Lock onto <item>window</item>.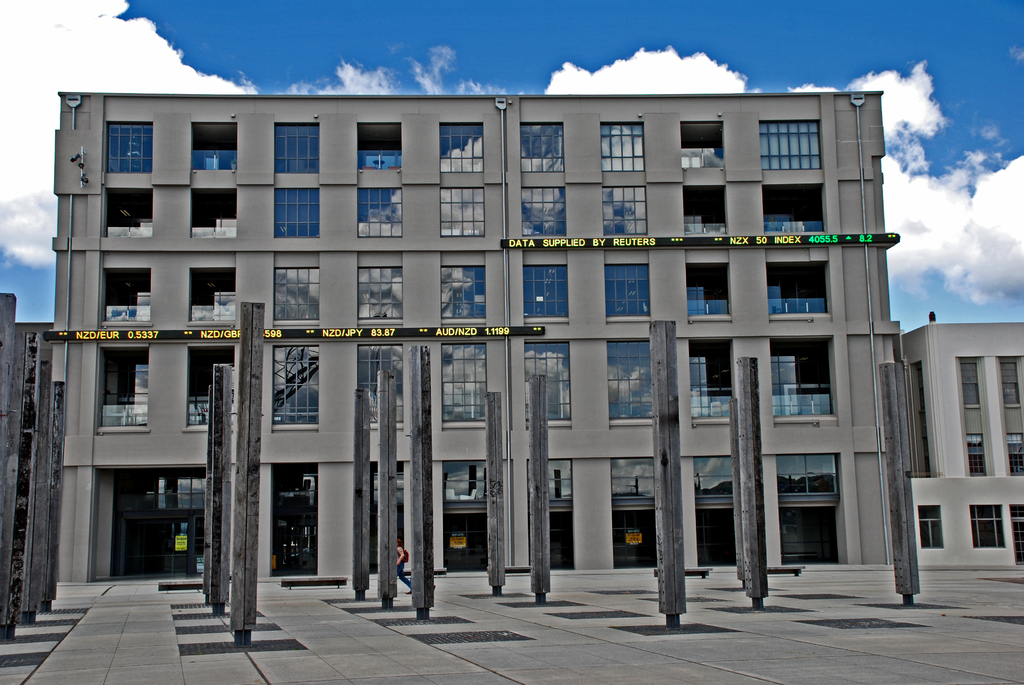
Locked: pyautogui.locateOnScreen(998, 356, 1021, 409).
